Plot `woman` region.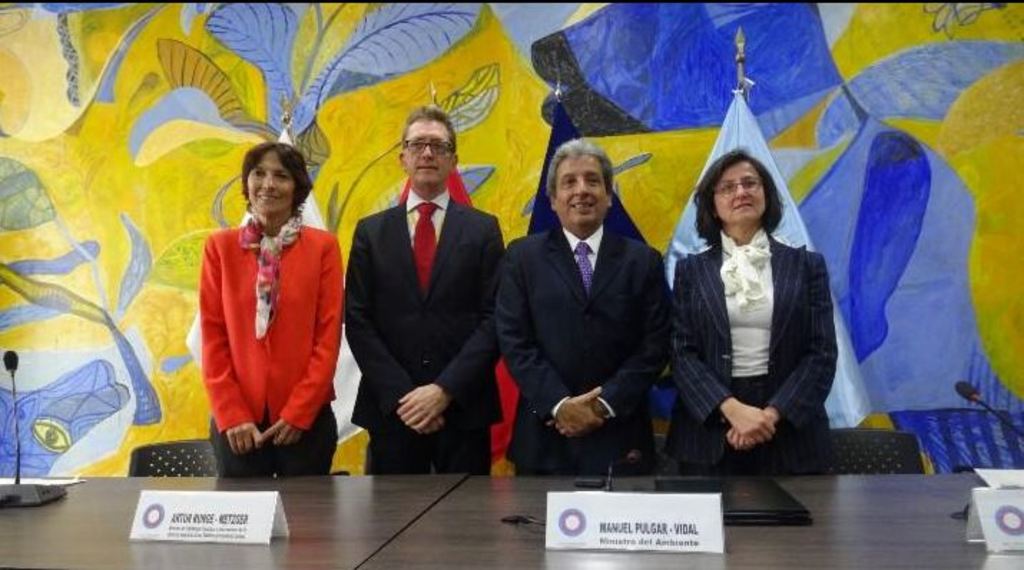
Plotted at crop(186, 107, 334, 475).
